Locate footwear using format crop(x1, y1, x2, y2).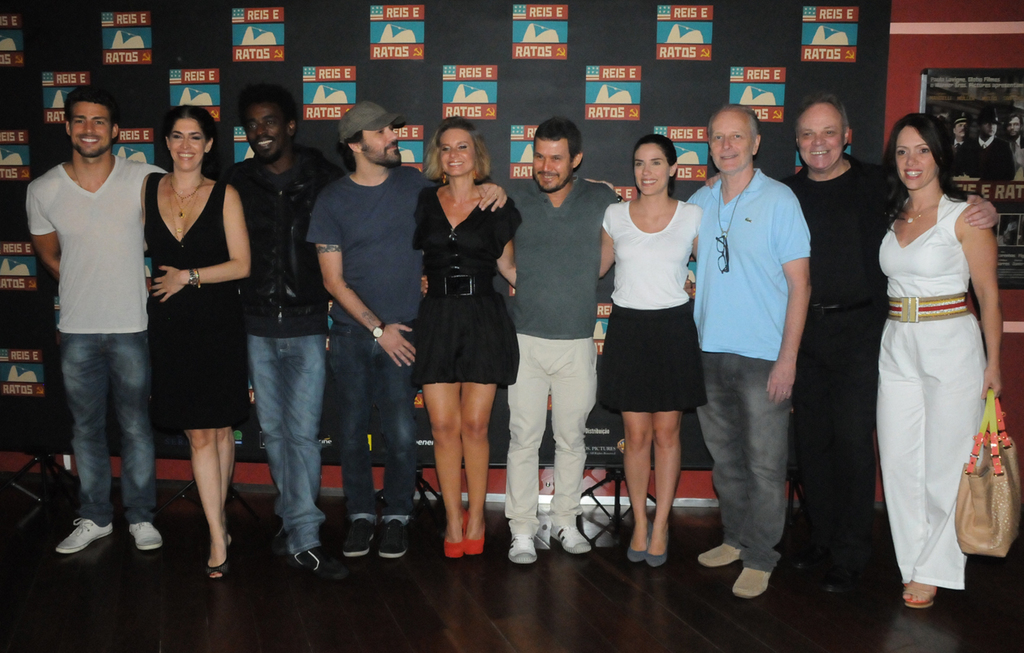
crop(443, 513, 466, 556).
